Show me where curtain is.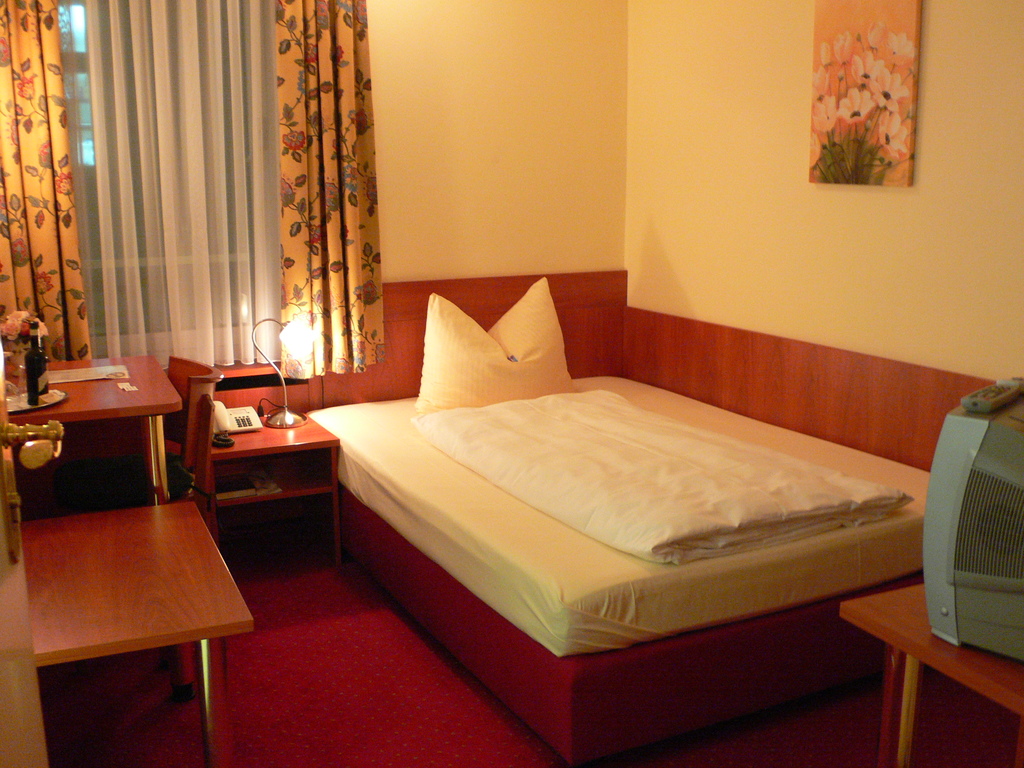
curtain is at 276, 0, 392, 373.
